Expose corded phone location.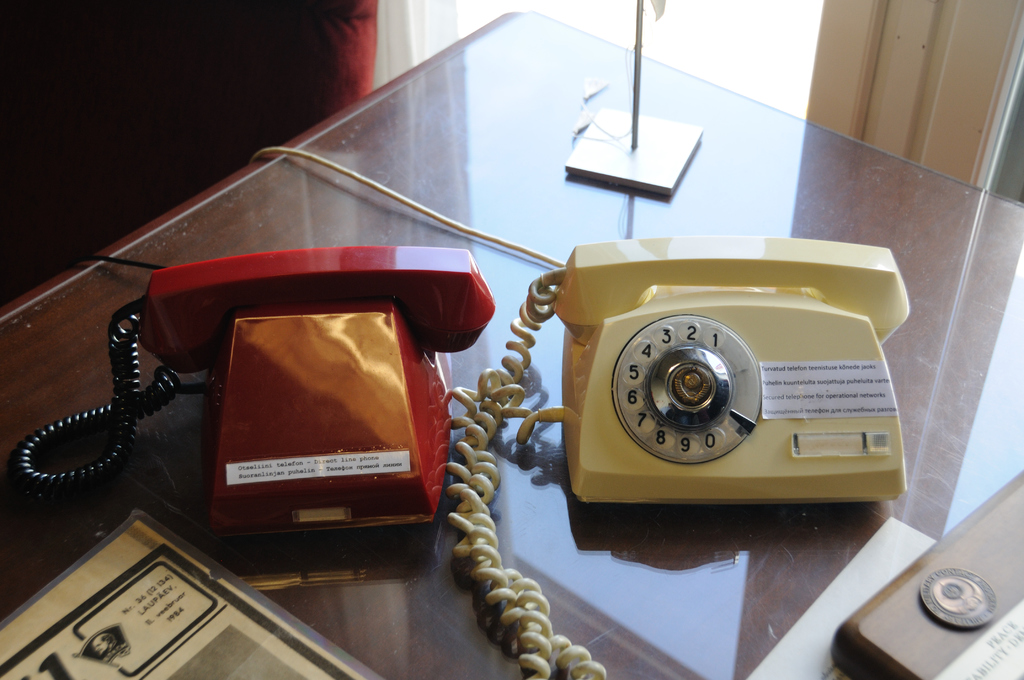
Exposed at rect(19, 244, 495, 542).
